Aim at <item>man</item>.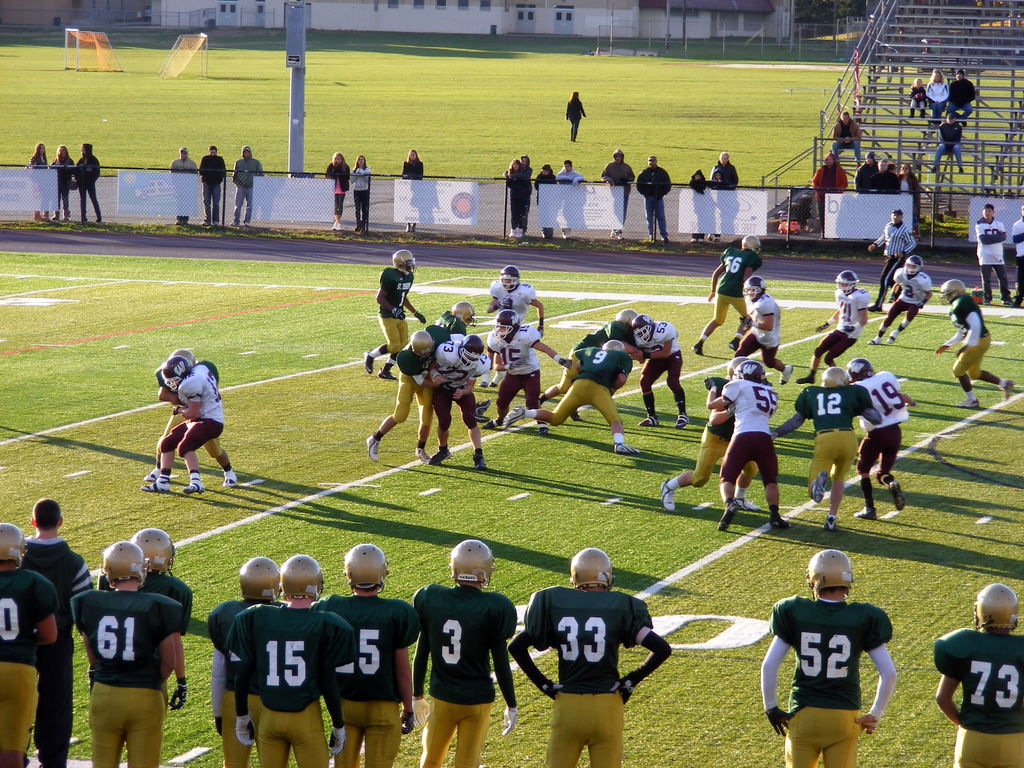
Aimed at [left=1011, top=205, right=1023, bottom=307].
